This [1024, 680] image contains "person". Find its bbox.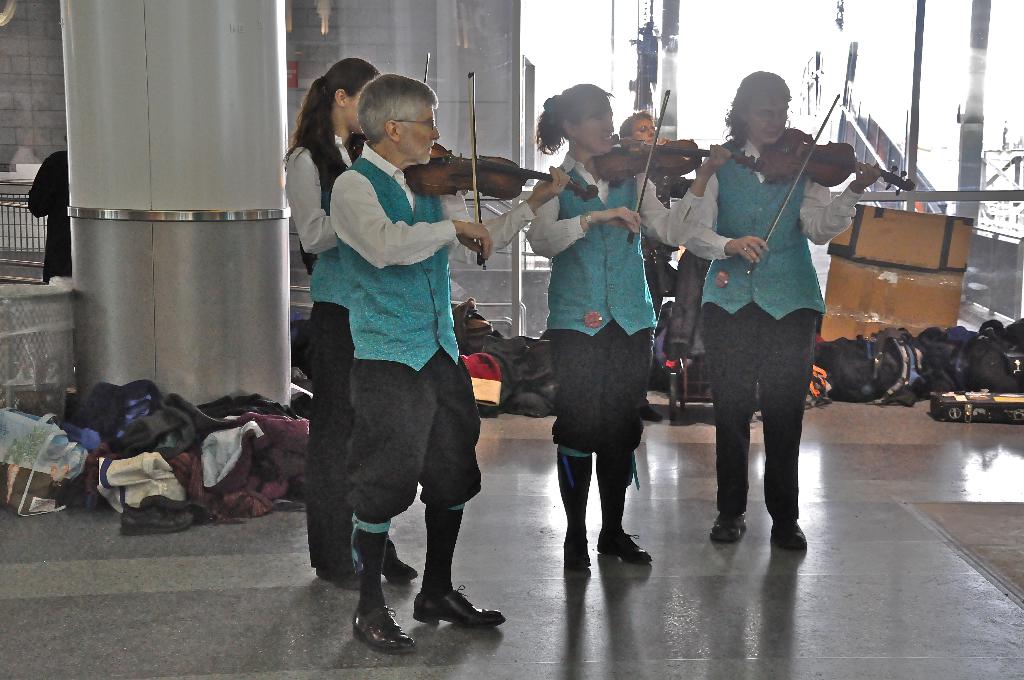
left=278, top=56, right=422, bottom=594.
